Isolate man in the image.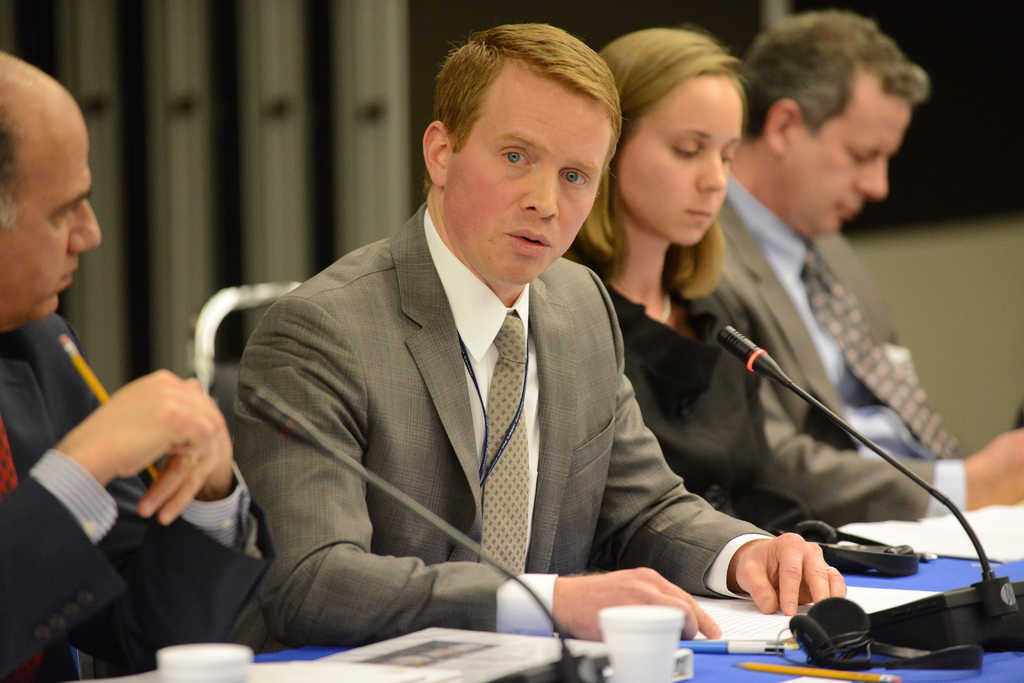
Isolated region: [x1=686, y1=6, x2=1023, y2=526].
